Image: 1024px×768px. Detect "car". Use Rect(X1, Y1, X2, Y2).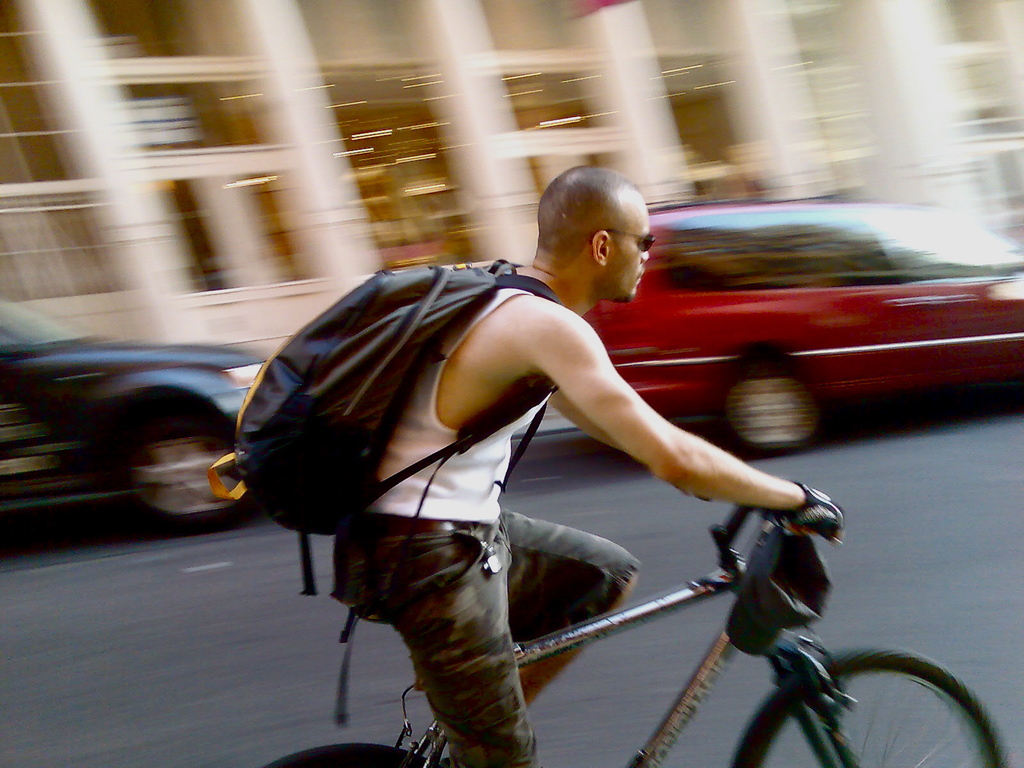
Rect(586, 186, 1023, 450).
